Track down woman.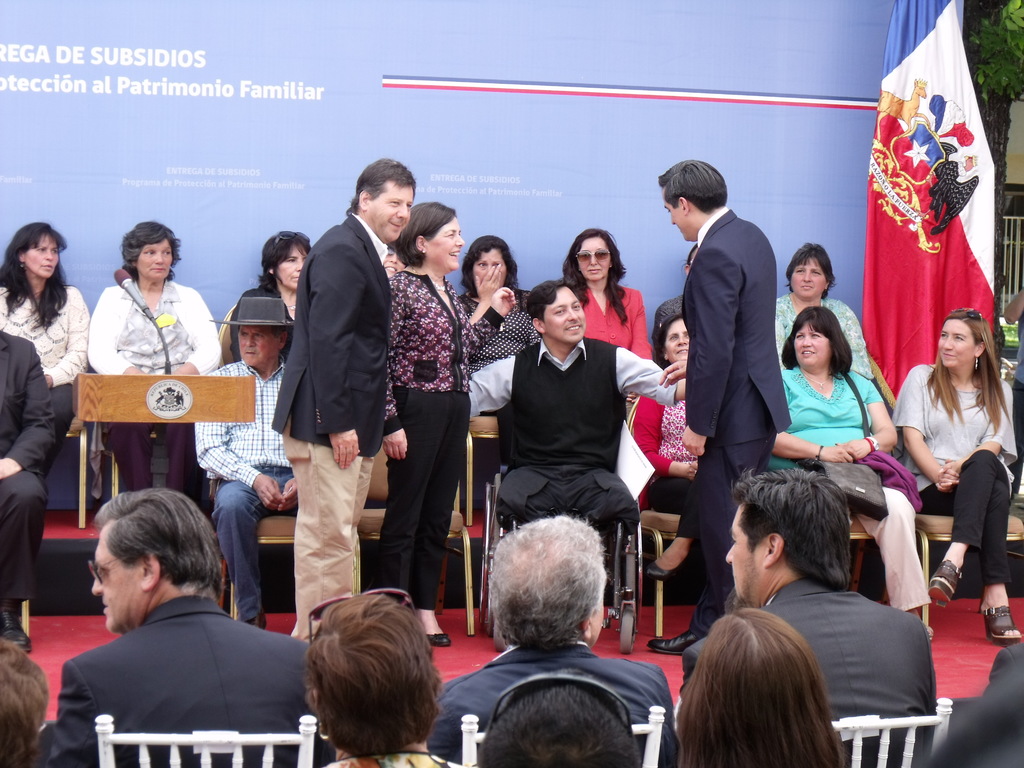
Tracked to (x1=781, y1=241, x2=879, y2=383).
